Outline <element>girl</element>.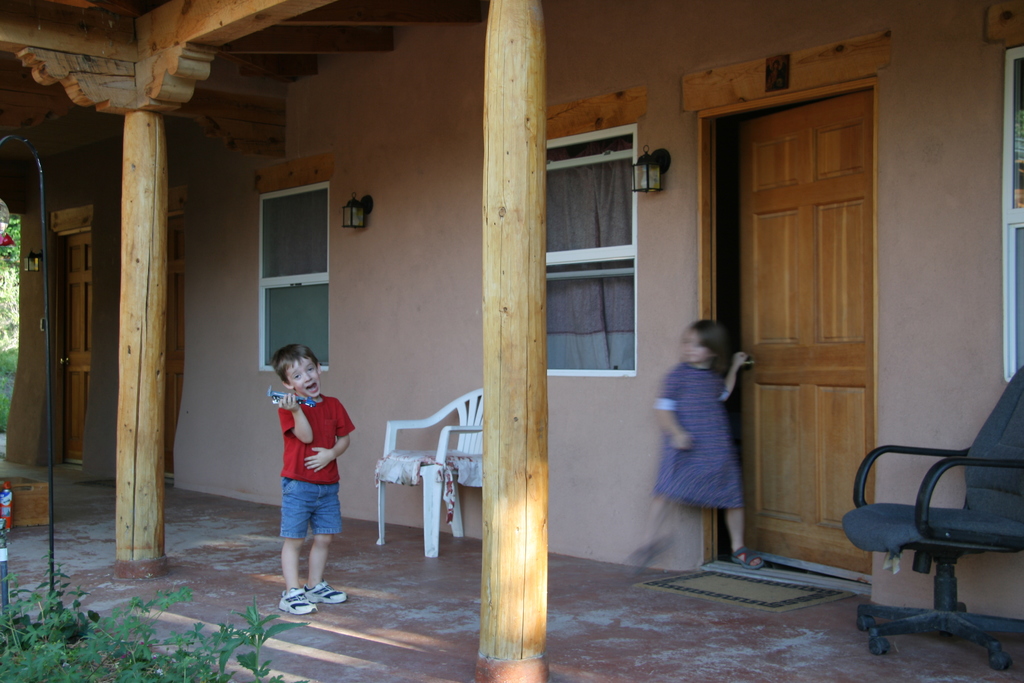
Outline: [621,318,765,575].
